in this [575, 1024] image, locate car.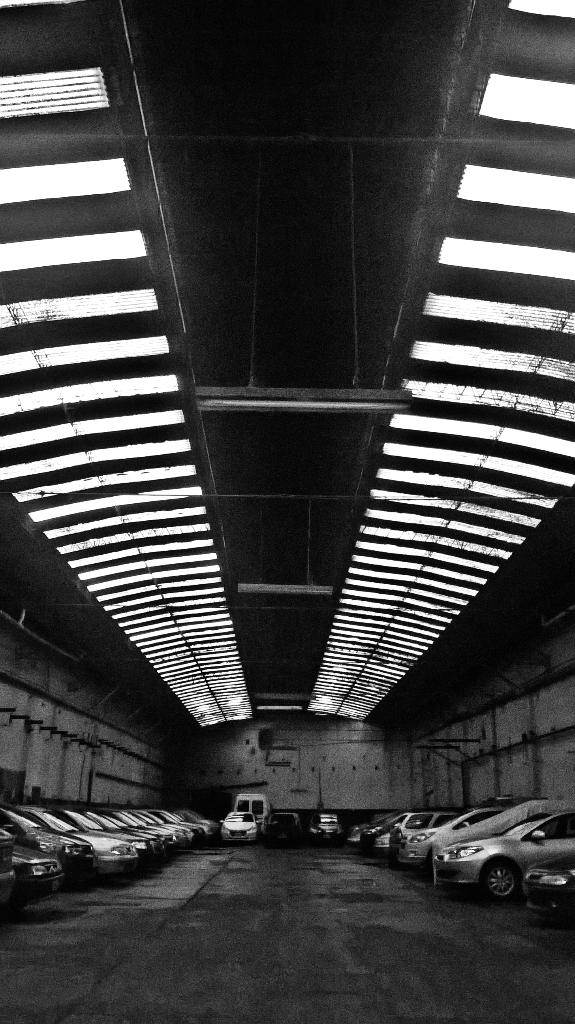
Bounding box: crop(307, 811, 343, 846).
